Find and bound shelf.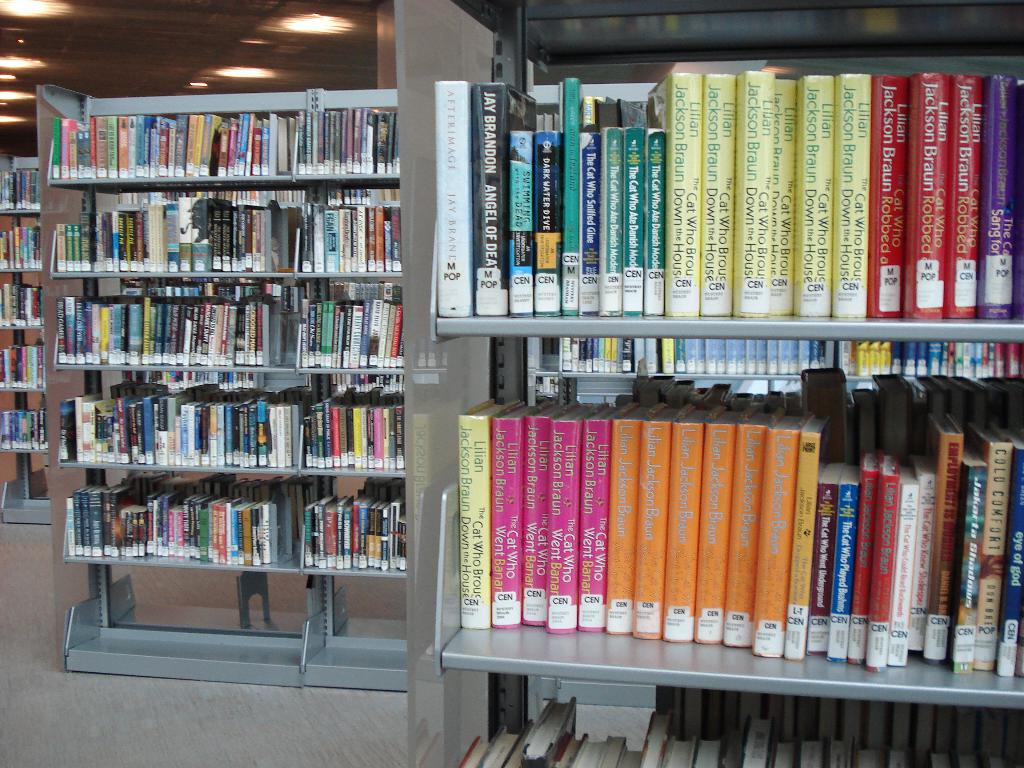
Bound: BBox(307, 83, 404, 185).
